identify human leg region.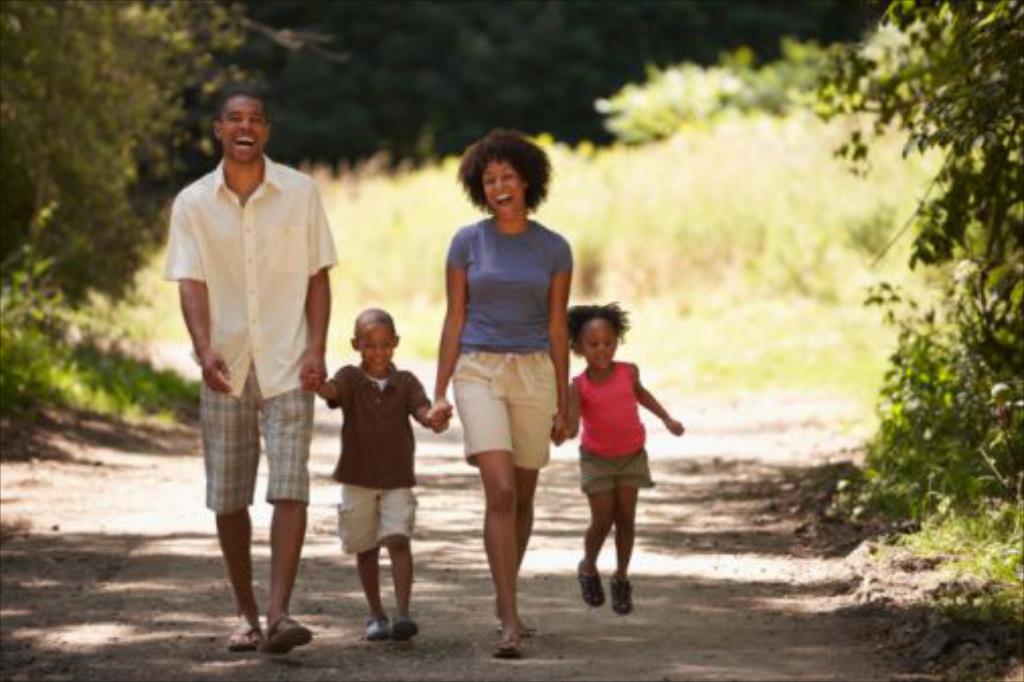
Region: x1=453, y1=350, x2=526, y2=660.
